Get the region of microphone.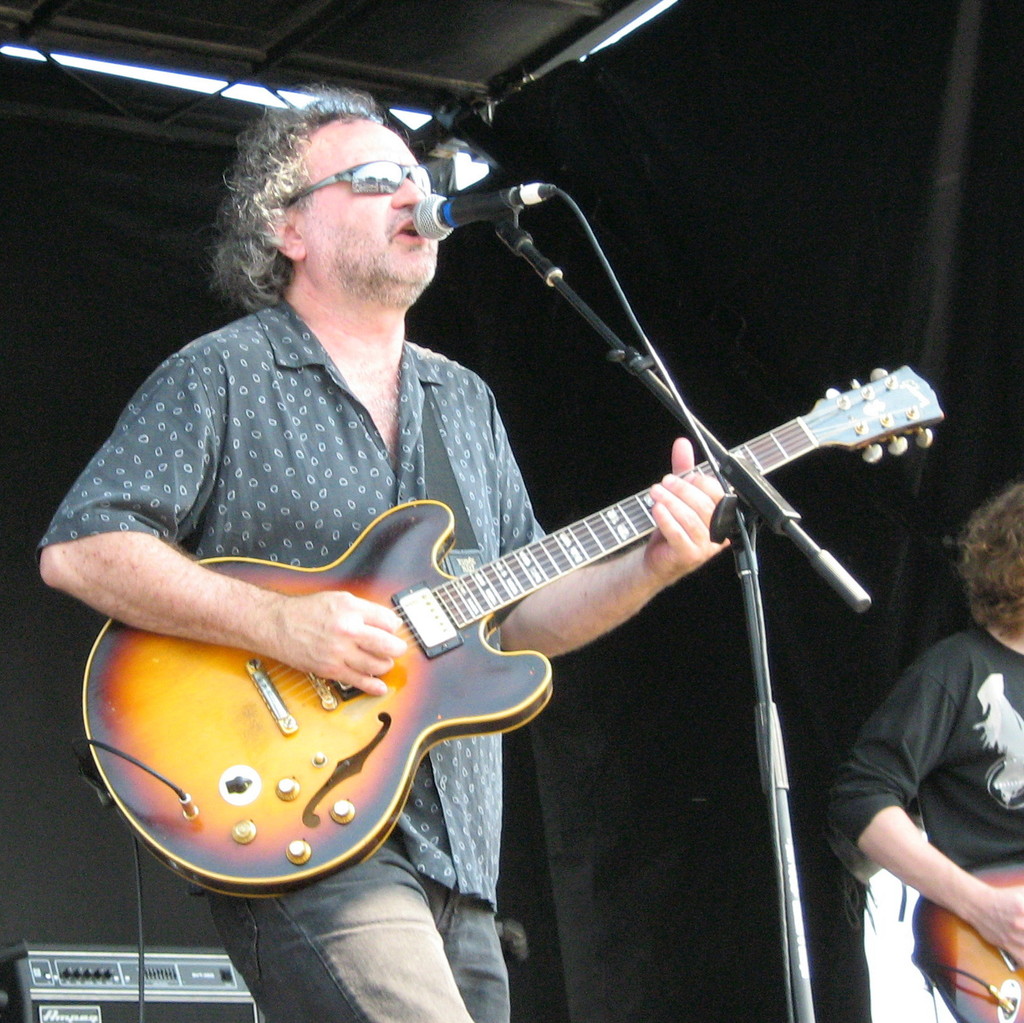
<region>415, 184, 559, 245</region>.
